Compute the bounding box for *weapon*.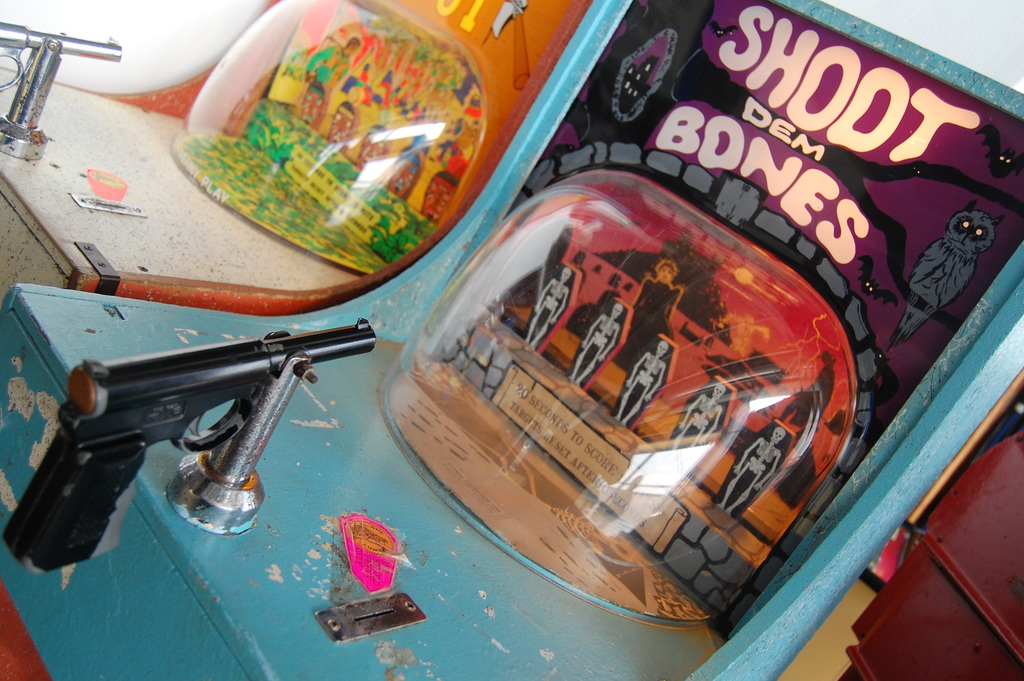
BBox(0, 311, 380, 578).
